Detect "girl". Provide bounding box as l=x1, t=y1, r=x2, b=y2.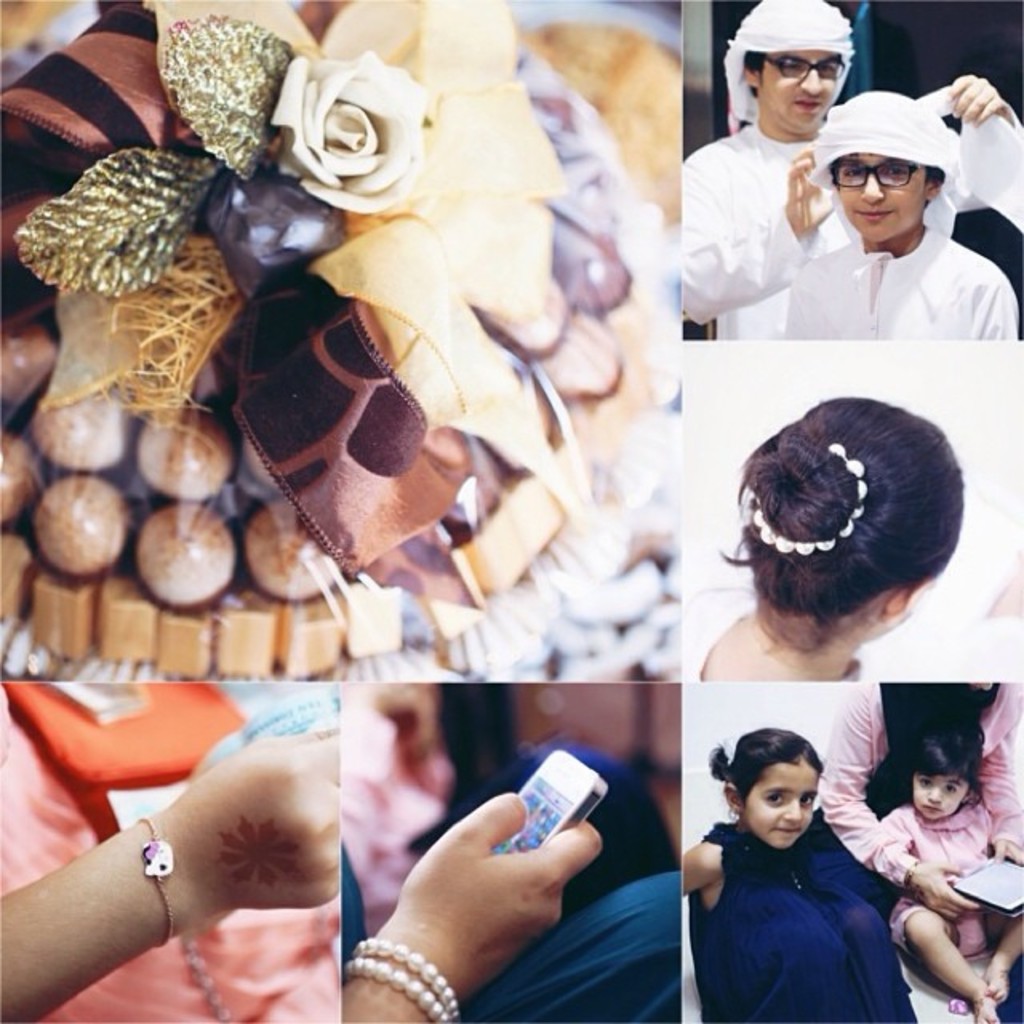
l=877, t=717, r=1022, b=1022.
